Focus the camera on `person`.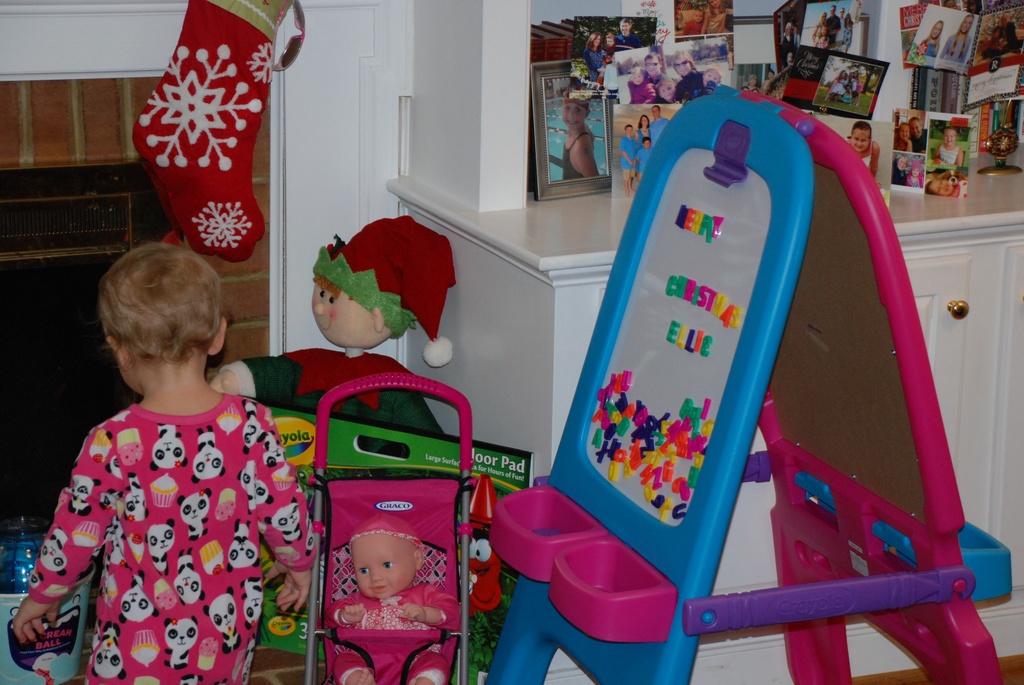
Focus region: 614/18/642/52.
